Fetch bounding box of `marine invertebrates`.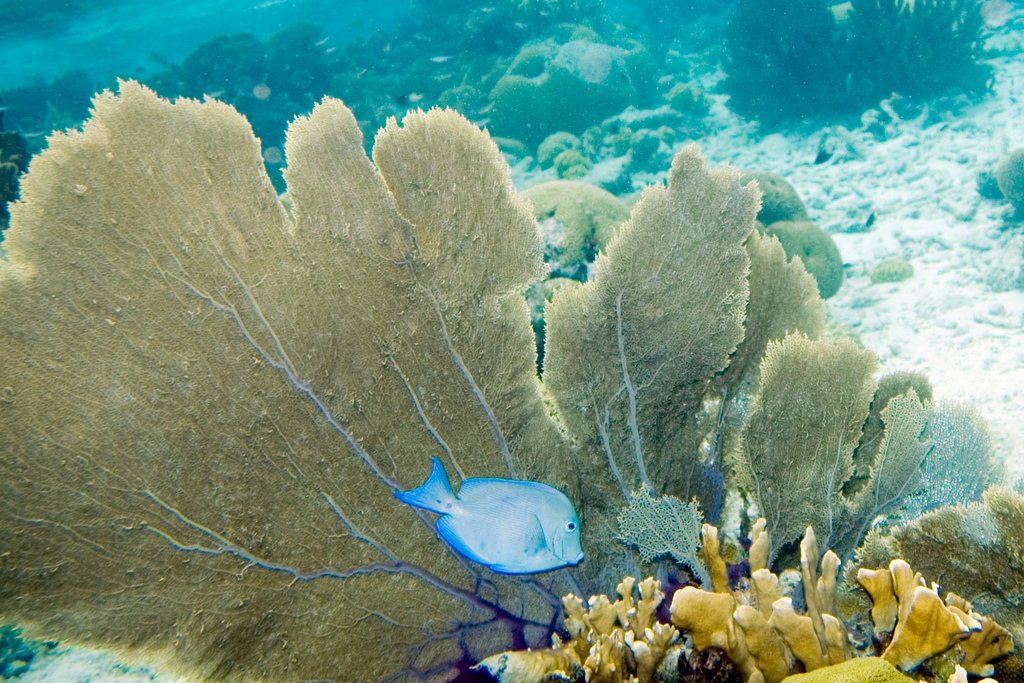
Bbox: region(472, 507, 1021, 682).
